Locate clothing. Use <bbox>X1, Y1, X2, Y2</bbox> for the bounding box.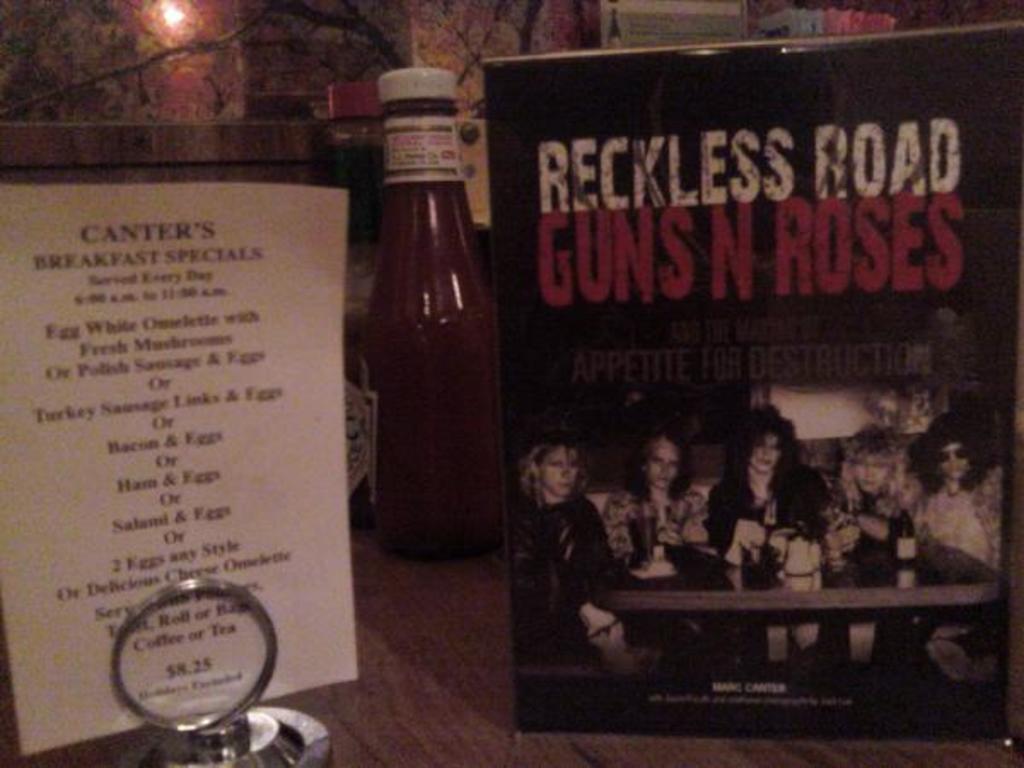
<bbox>701, 485, 823, 577</bbox>.
